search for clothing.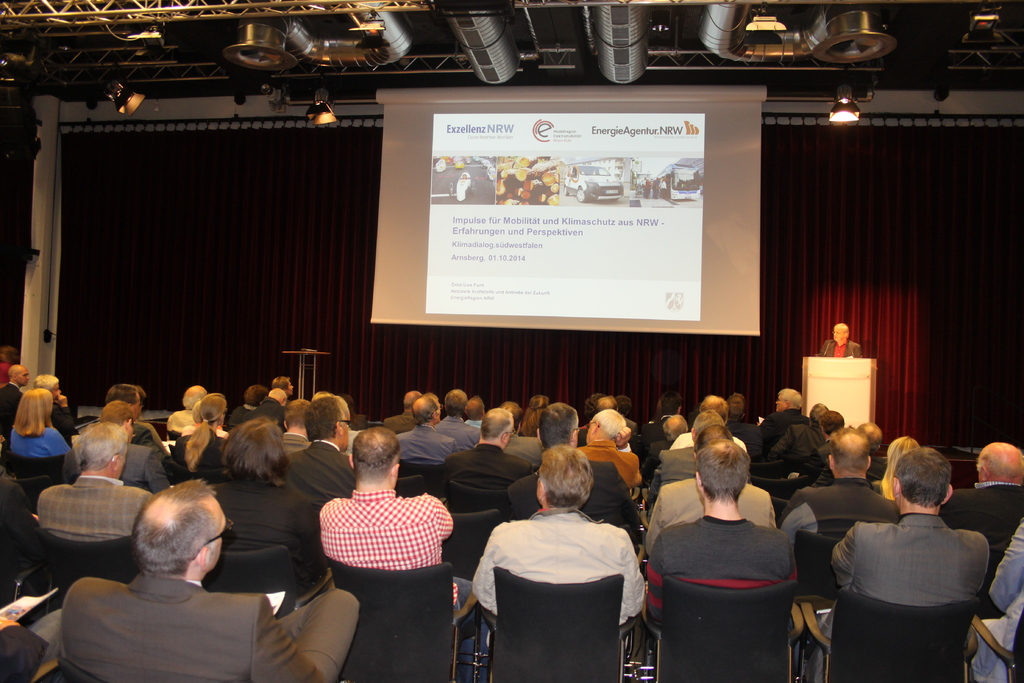
Found at region(813, 511, 993, 682).
